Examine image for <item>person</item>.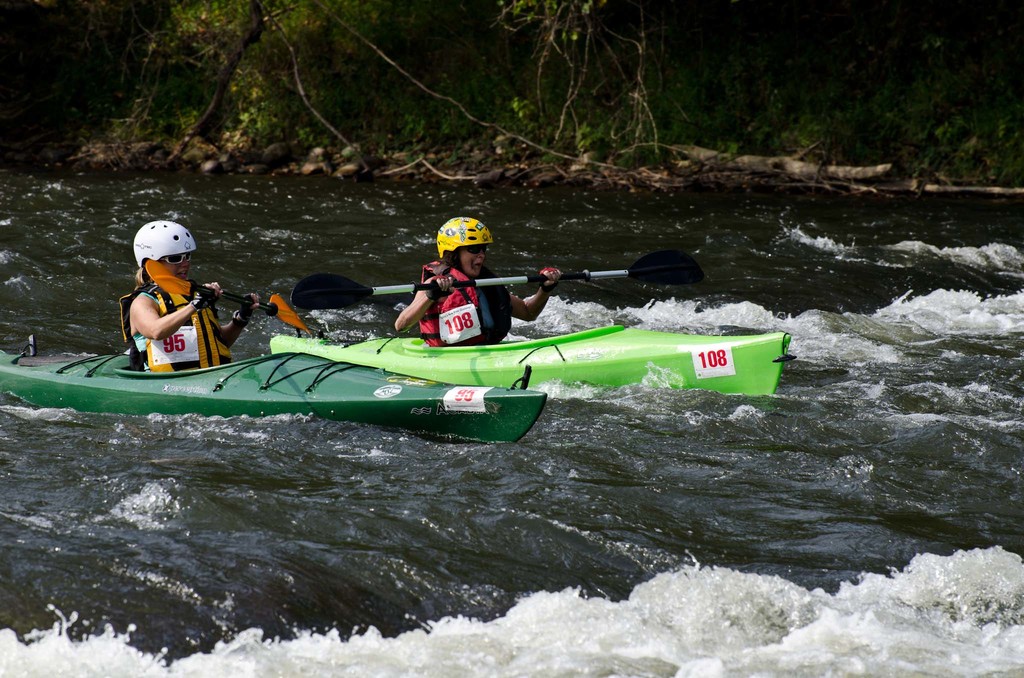
Examination result: 116:202:219:366.
